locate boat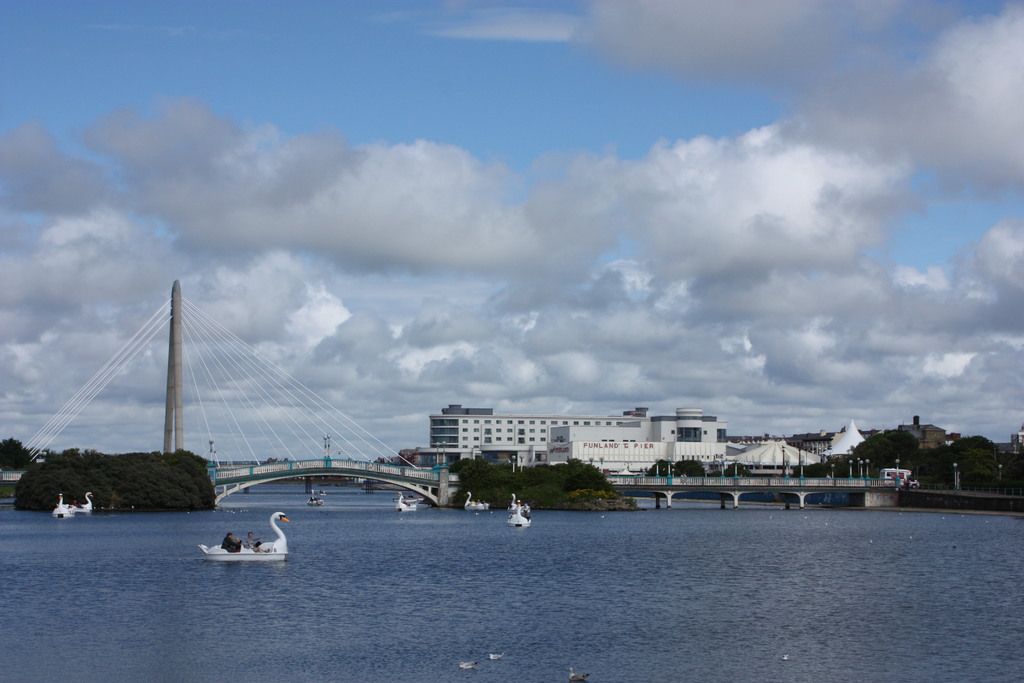
Rect(404, 493, 423, 505)
